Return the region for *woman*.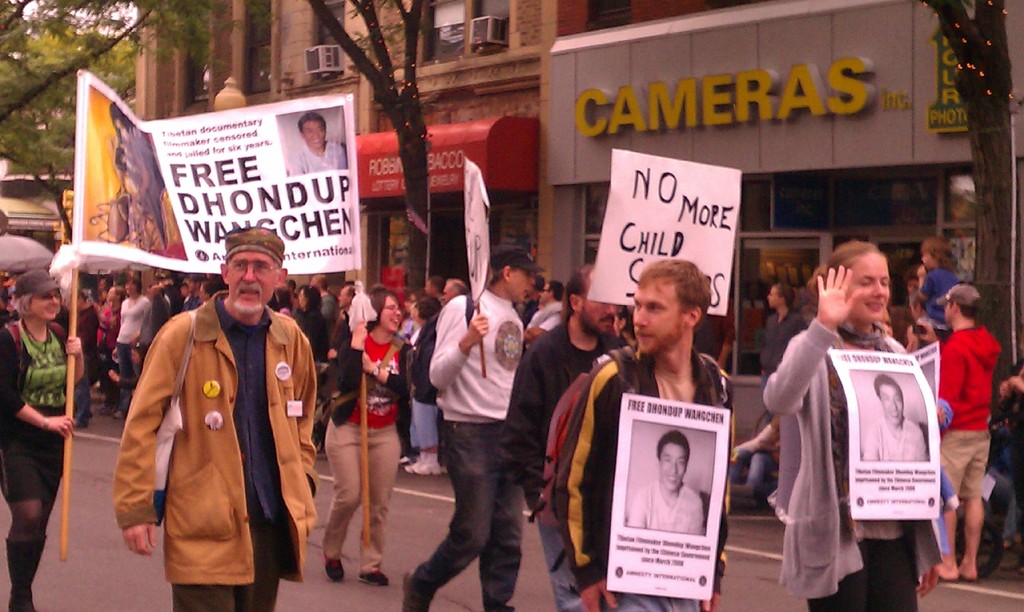
crop(116, 279, 155, 421).
